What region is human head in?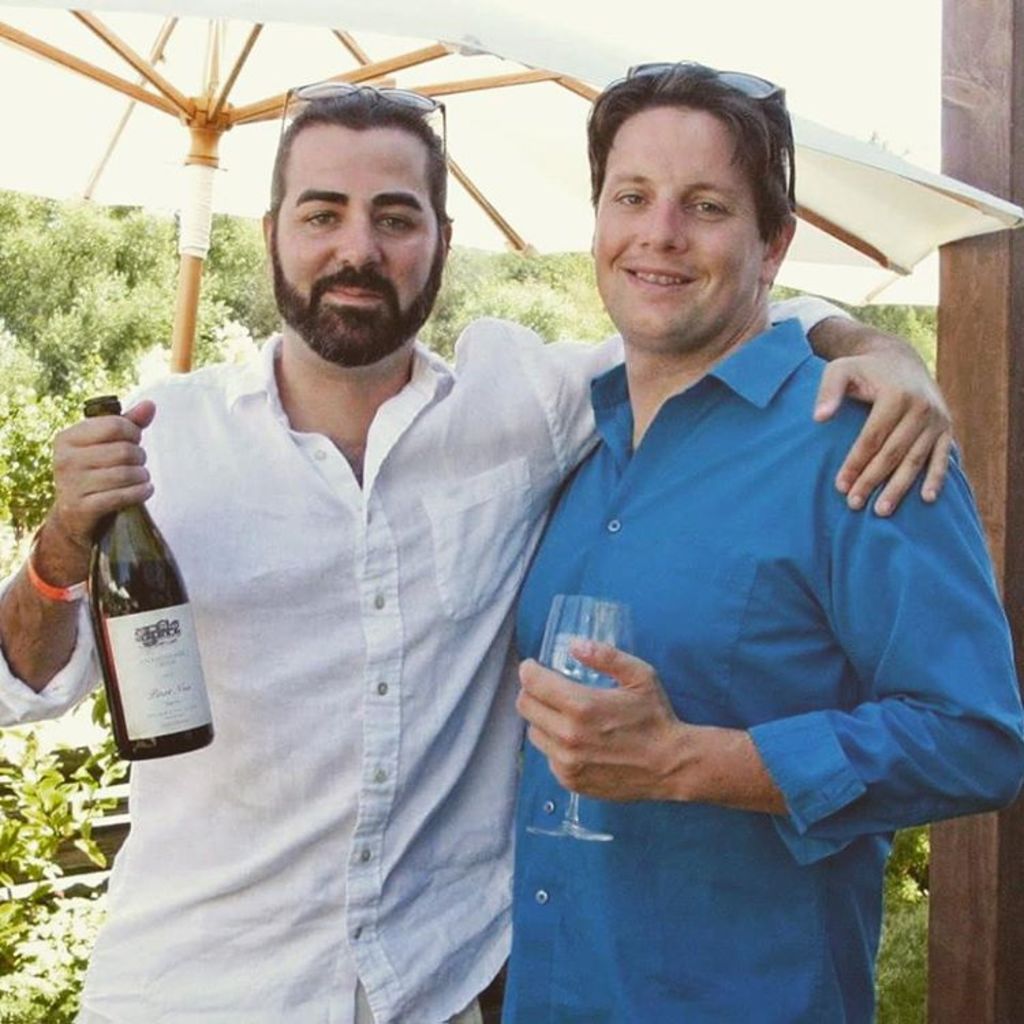
select_region(587, 66, 800, 348).
